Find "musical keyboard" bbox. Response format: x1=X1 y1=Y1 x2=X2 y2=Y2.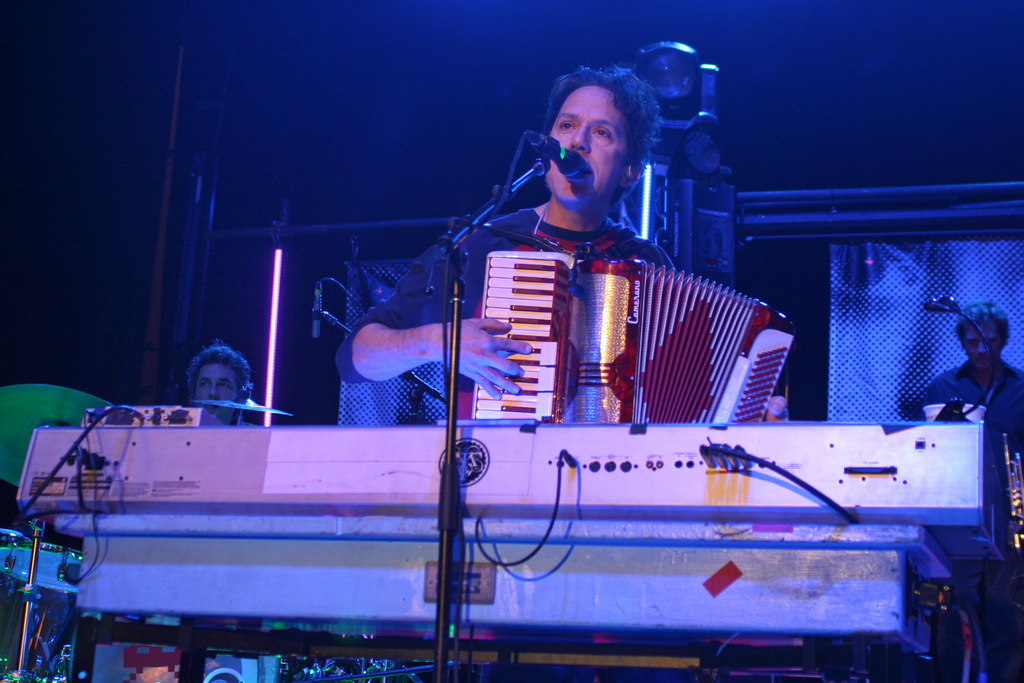
x1=474 y1=249 x2=571 y2=420.
